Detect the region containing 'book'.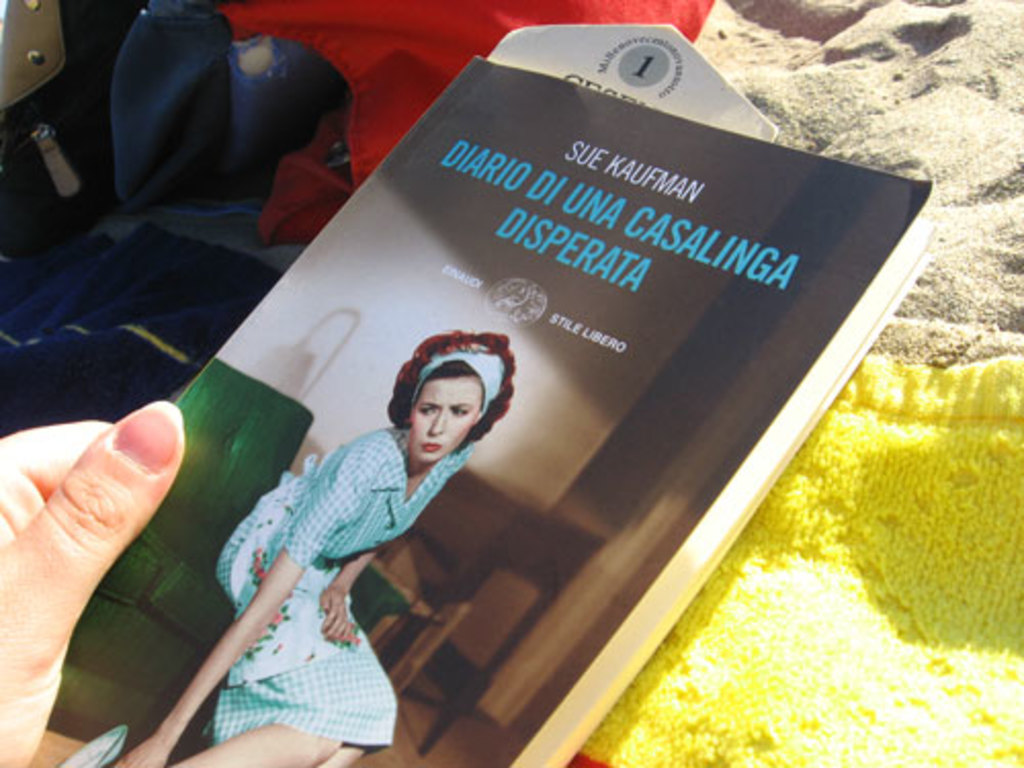
(x1=35, y1=55, x2=938, y2=766).
